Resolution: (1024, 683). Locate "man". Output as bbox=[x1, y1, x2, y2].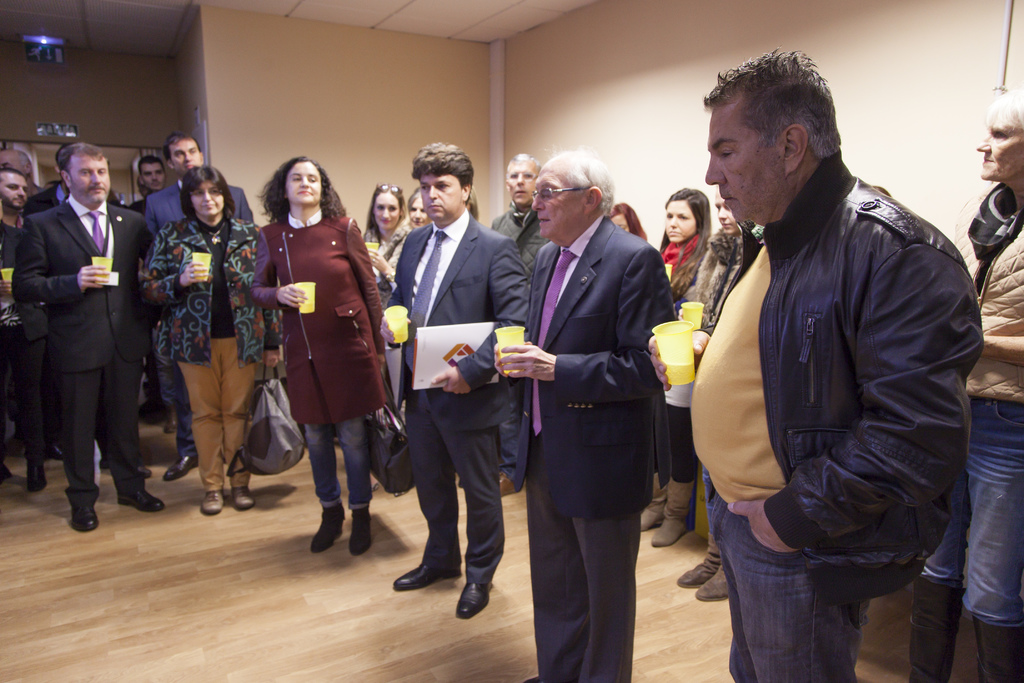
bbox=[496, 143, 671, 682].
